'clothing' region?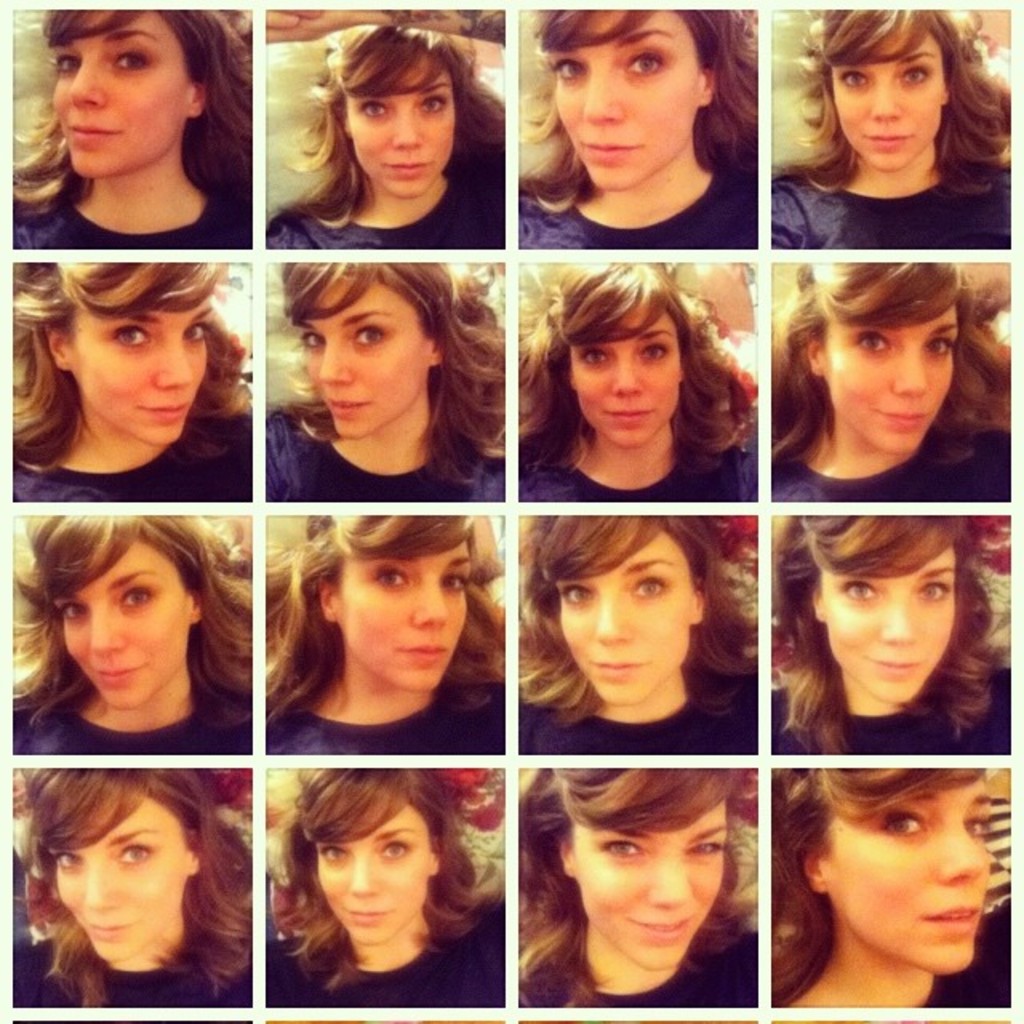
[3, 938, 253, 1011]
